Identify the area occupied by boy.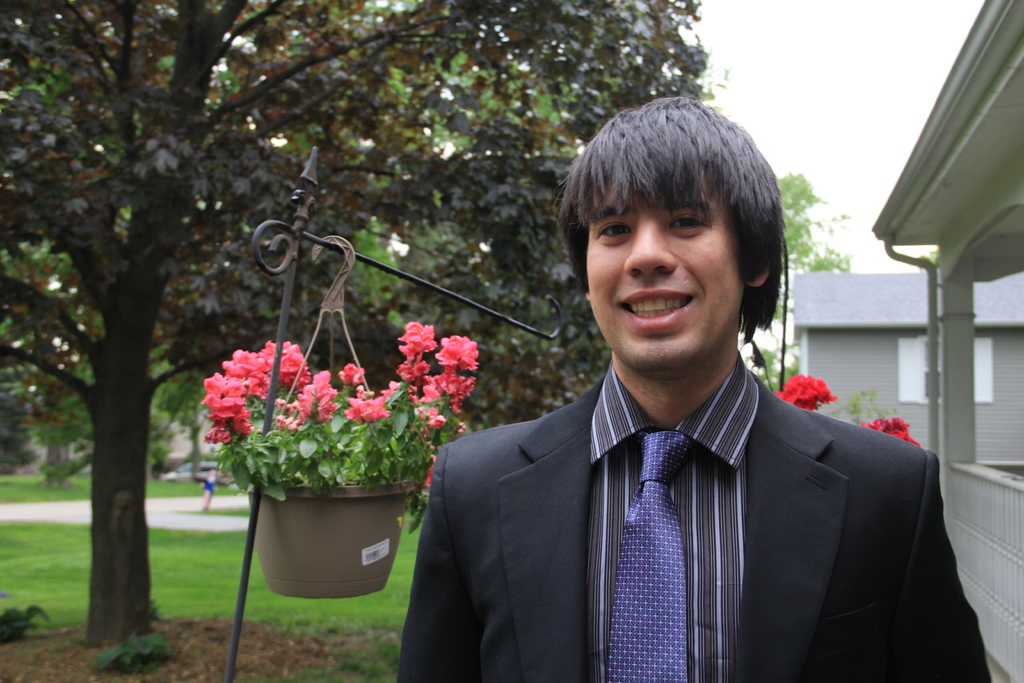
Area: <bbox>390, 98, 994, 682</bbox>.
